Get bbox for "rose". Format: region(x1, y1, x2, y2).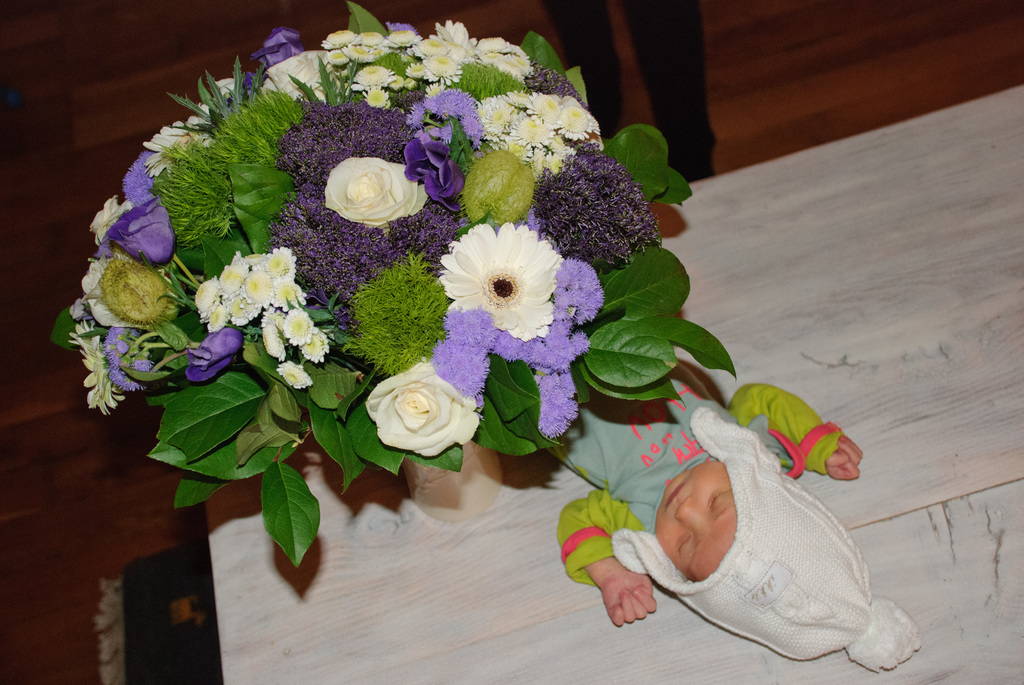
region(254, 28, 299, 69).
